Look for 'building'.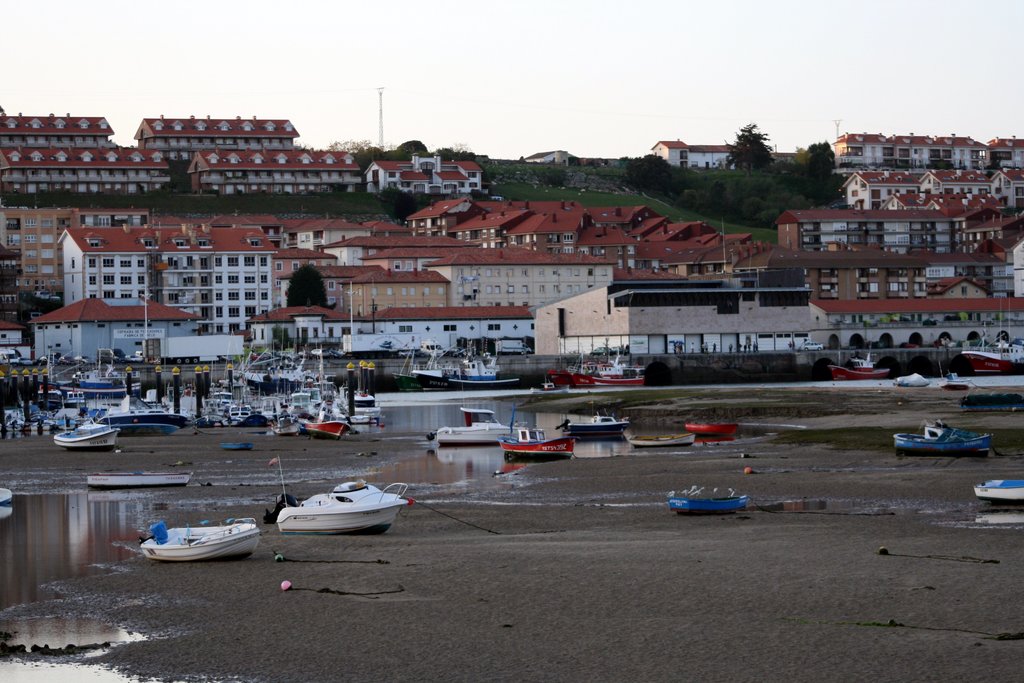
Found: x1=180 y1=149 x2=363 y2=195.
